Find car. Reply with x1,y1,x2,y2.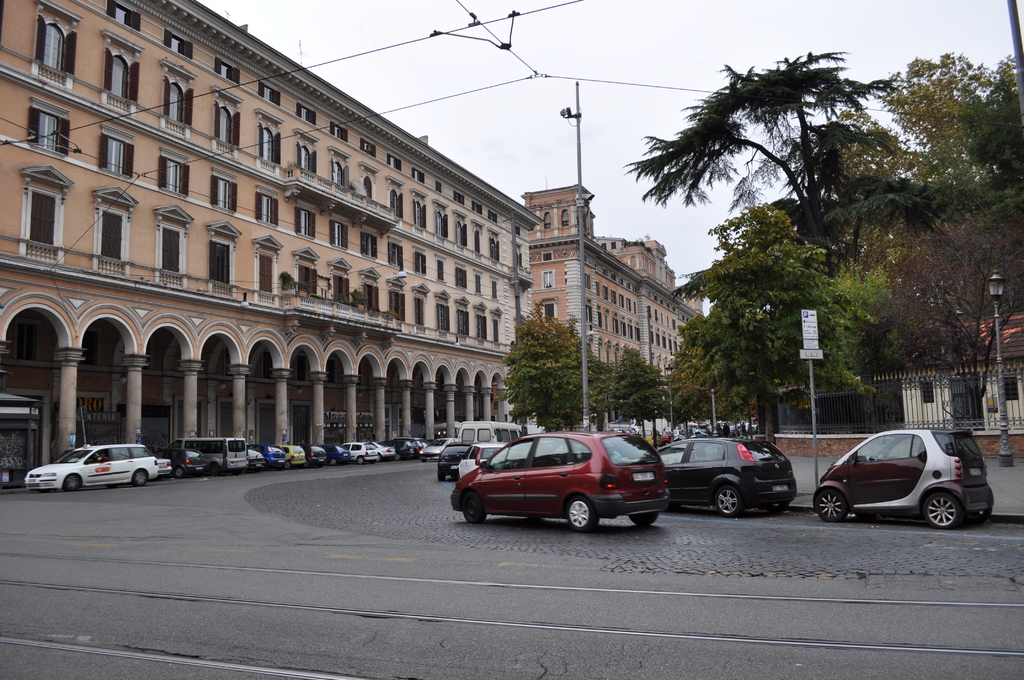
436,439,479,483.
